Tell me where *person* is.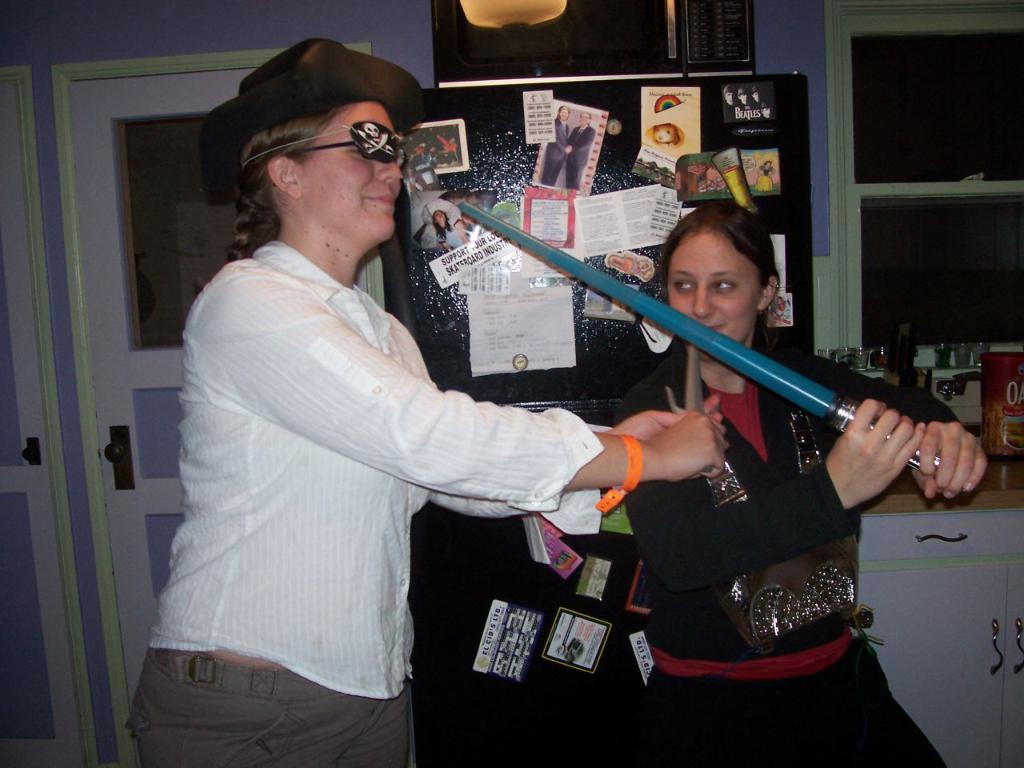
*person* is at x1=434, y1=210, x2=462, y2=256.
